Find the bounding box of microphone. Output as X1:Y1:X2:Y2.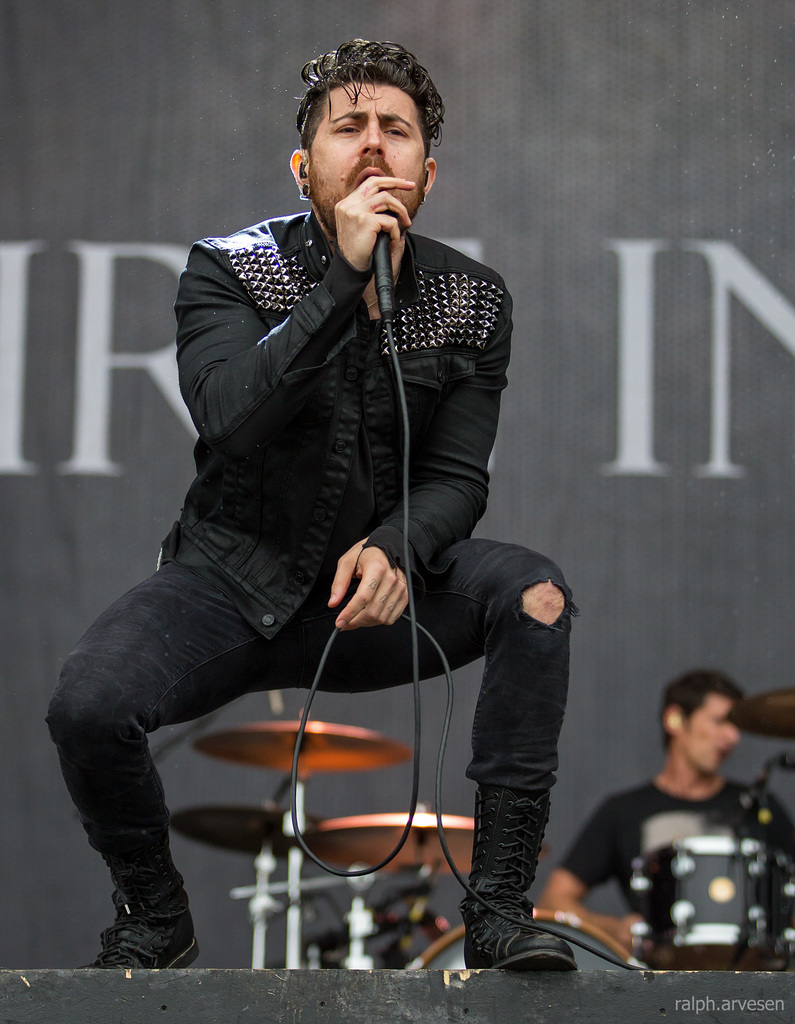
370:204:401:330.
